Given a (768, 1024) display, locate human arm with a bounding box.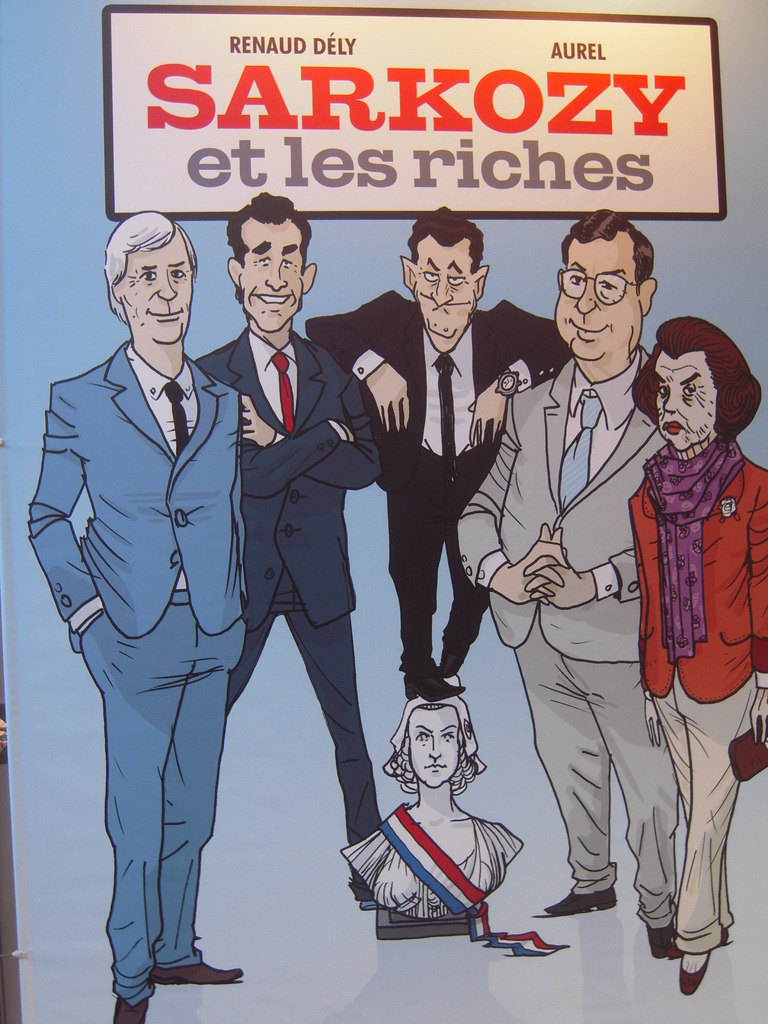
Located: box=[632, 497, 668, 751].
